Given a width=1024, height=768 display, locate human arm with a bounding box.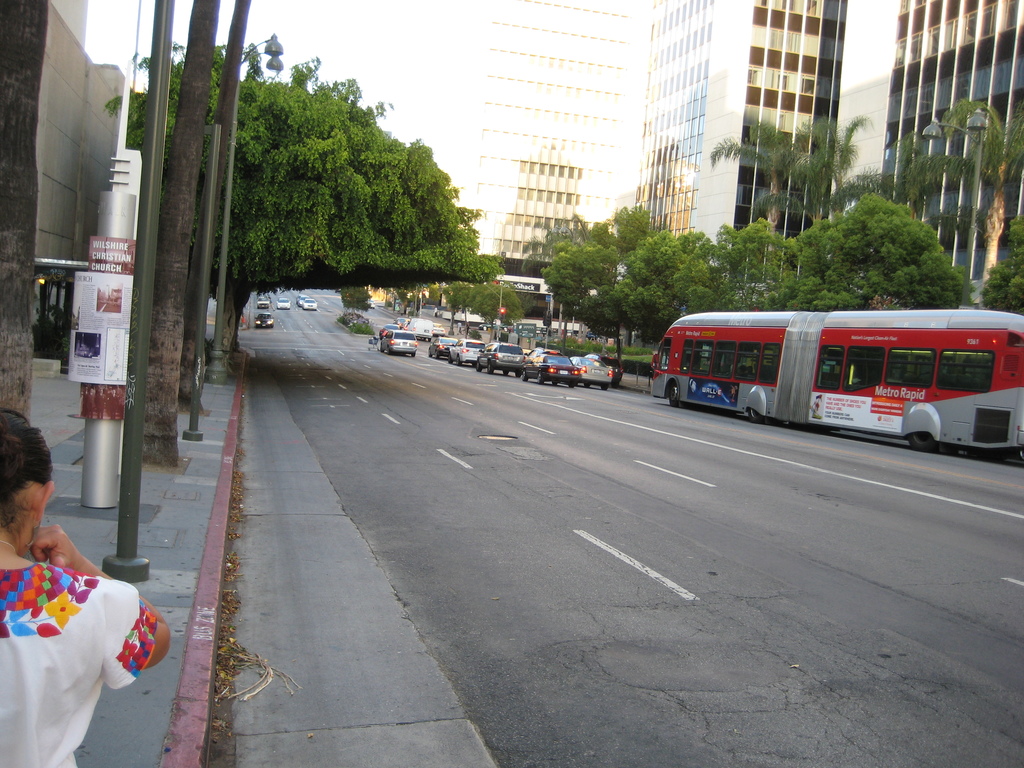
Located: x1=67 y1=517 x2=172 y2=664.
